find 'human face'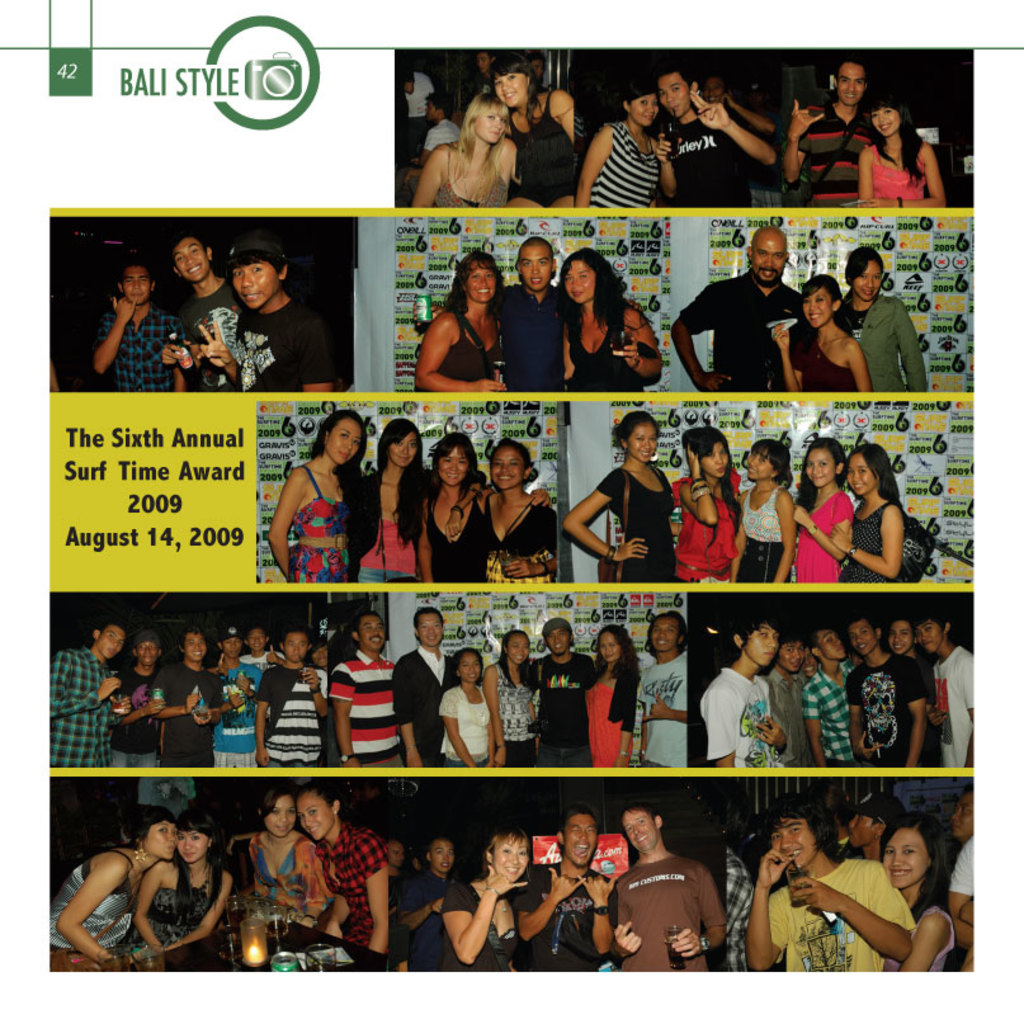
left=476, top=52, right=492, bottom=75
